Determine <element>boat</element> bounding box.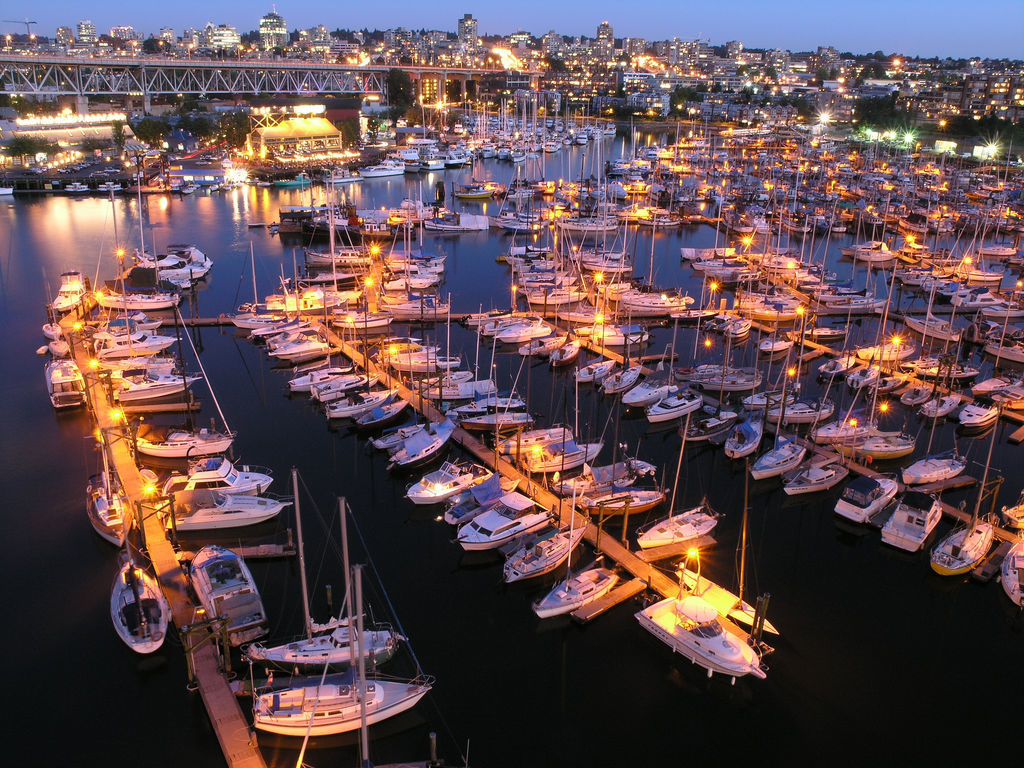
Determined: Rect(754, 353, 807, 484).
